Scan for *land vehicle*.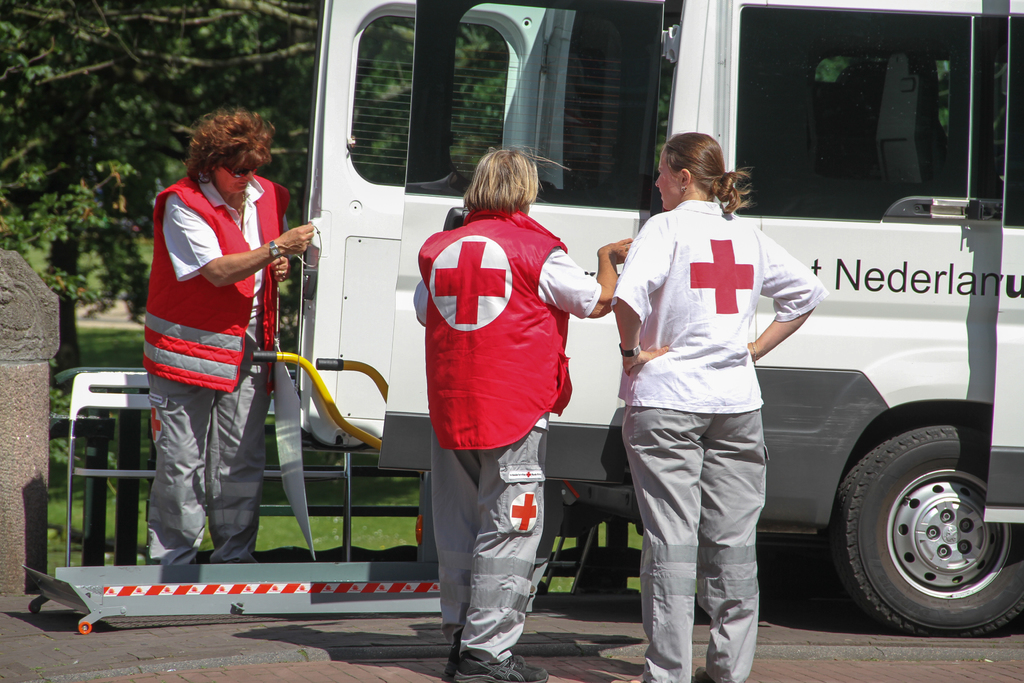
Scan result: (x1=290, y1=0, x2=1023, y2=641).
